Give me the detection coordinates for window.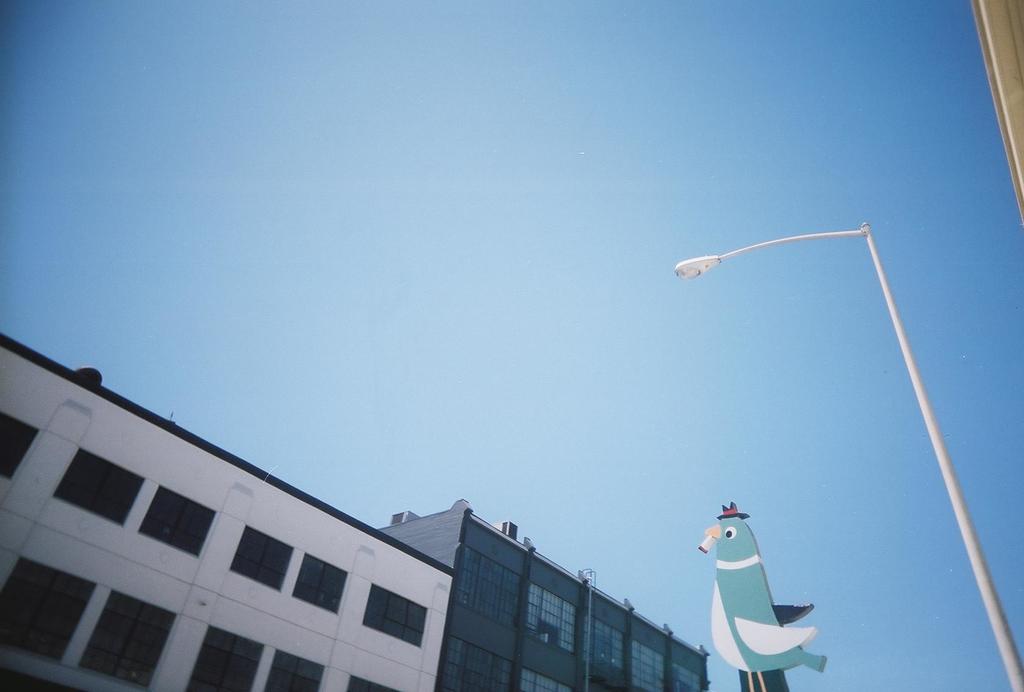
locate(0, 412, 42, 486).
